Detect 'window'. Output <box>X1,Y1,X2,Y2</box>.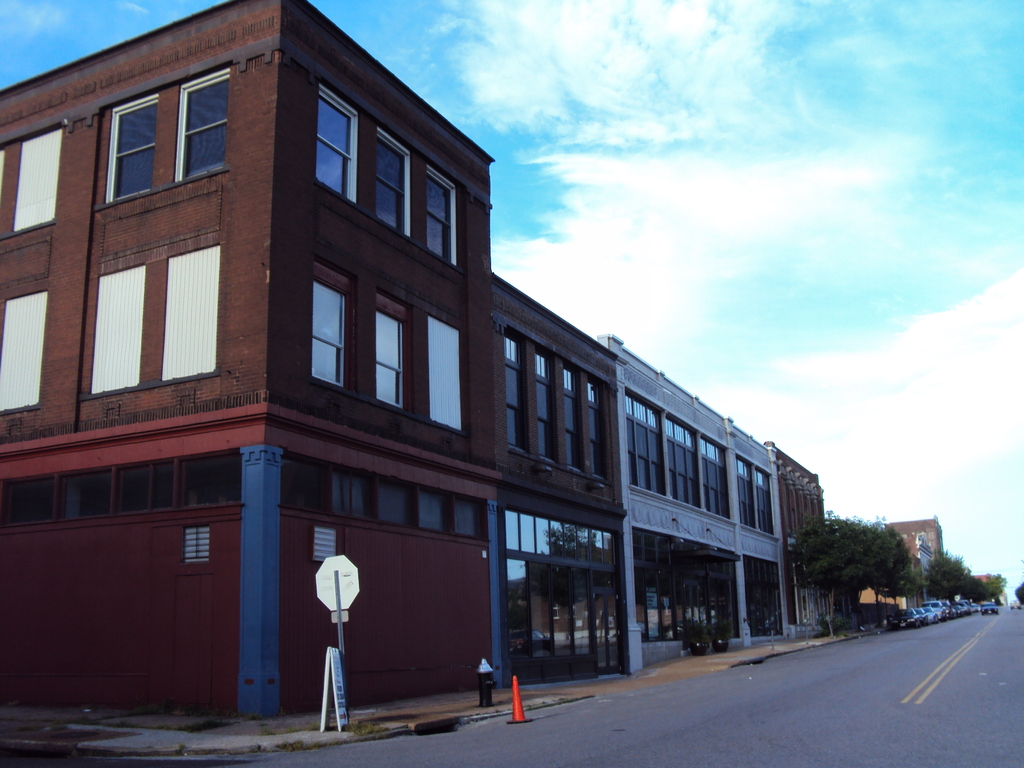
<box>377,301,402,409</box>.
